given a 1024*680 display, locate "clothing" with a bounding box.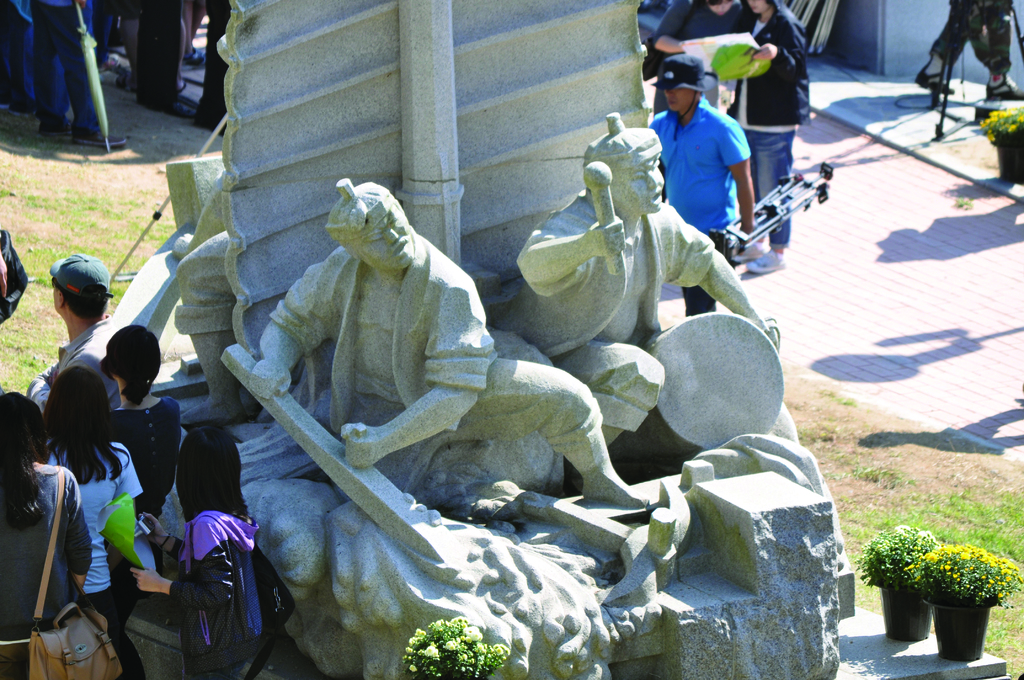
Located: 652:97:749:319.
